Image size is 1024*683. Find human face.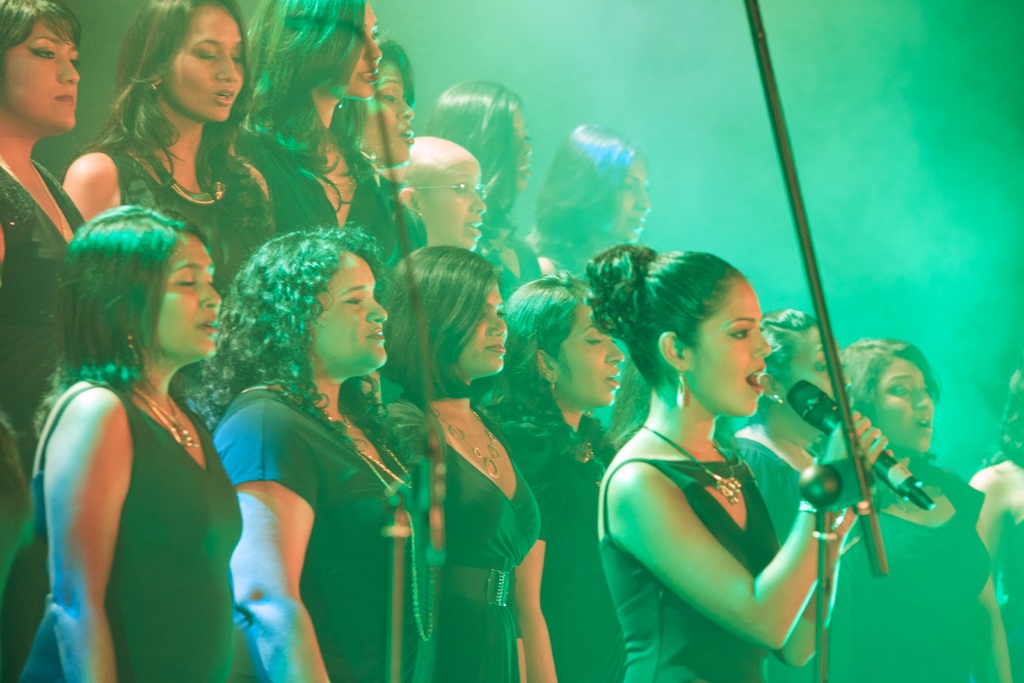
[x1=875, y1=368, x2=939, y2=456].
